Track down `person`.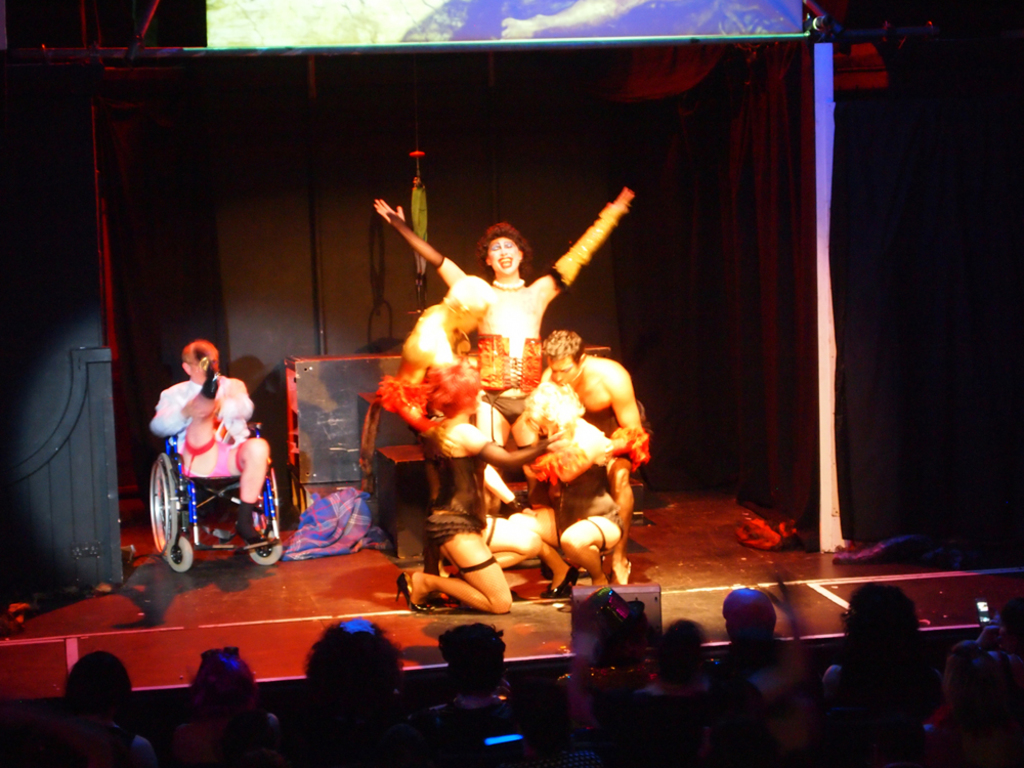
Tracked to <box>146,321,255,570</box>.
